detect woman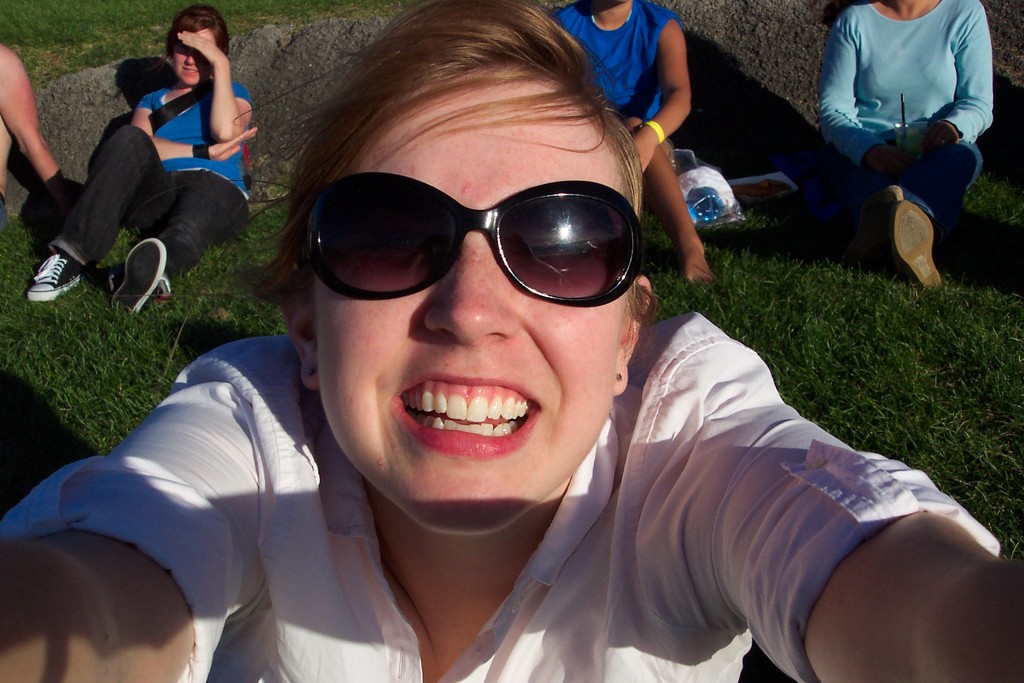
[59, 1, 248, 347]
